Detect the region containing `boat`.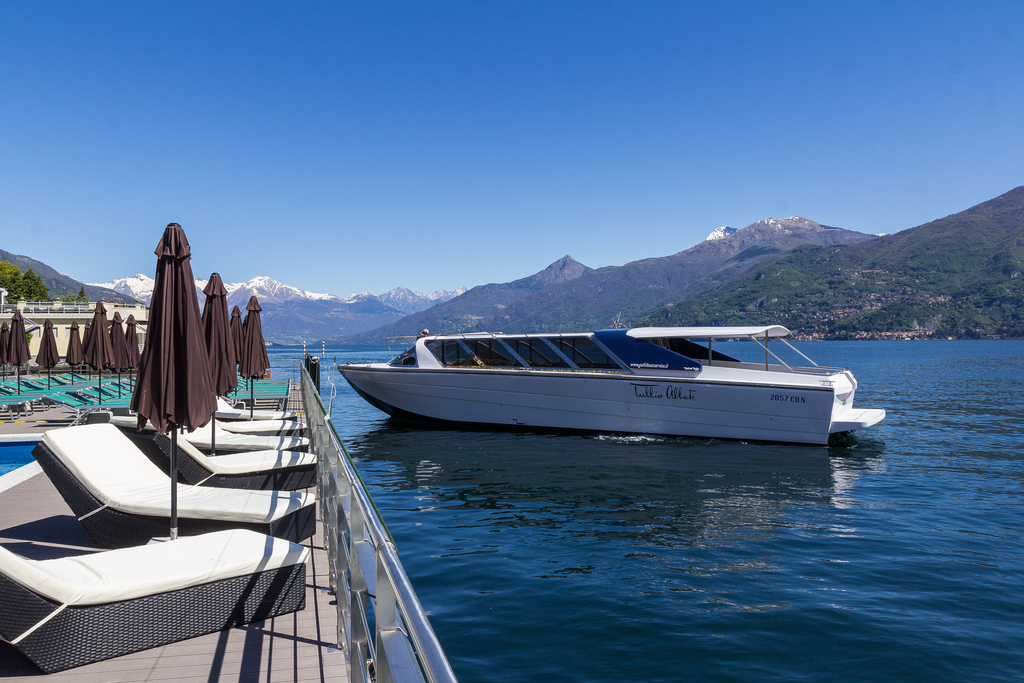
(x1=331, y1=303, x2=869, y2=449).
